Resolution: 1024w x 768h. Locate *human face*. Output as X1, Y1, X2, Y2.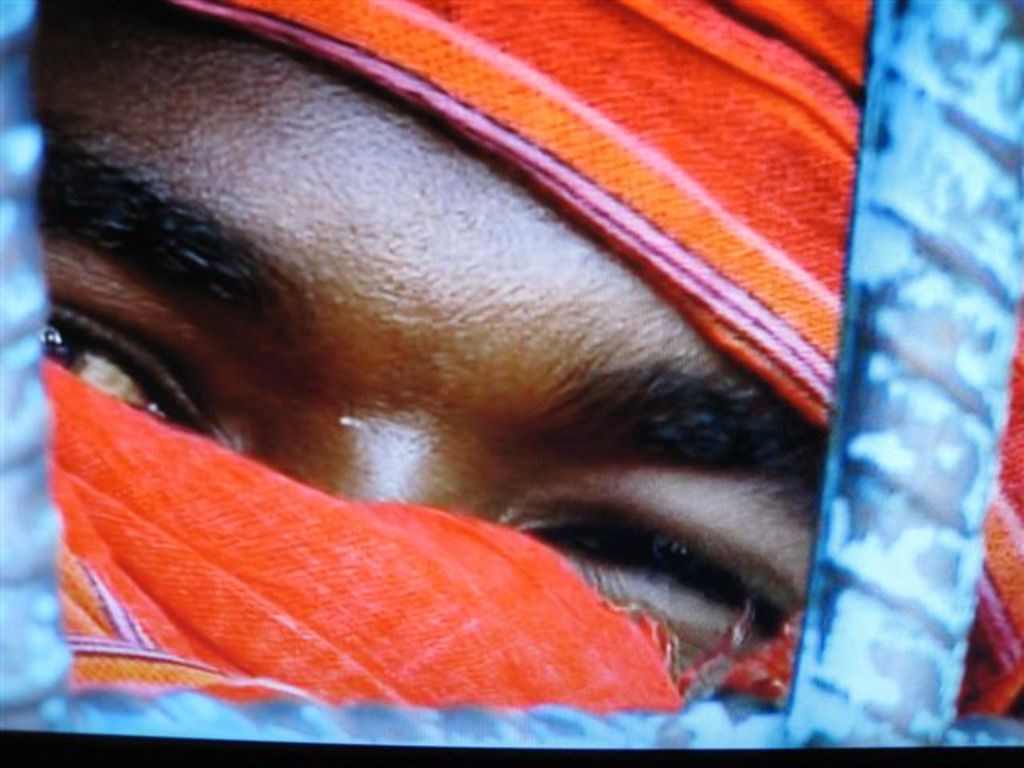
45, 0, 835, 686.
